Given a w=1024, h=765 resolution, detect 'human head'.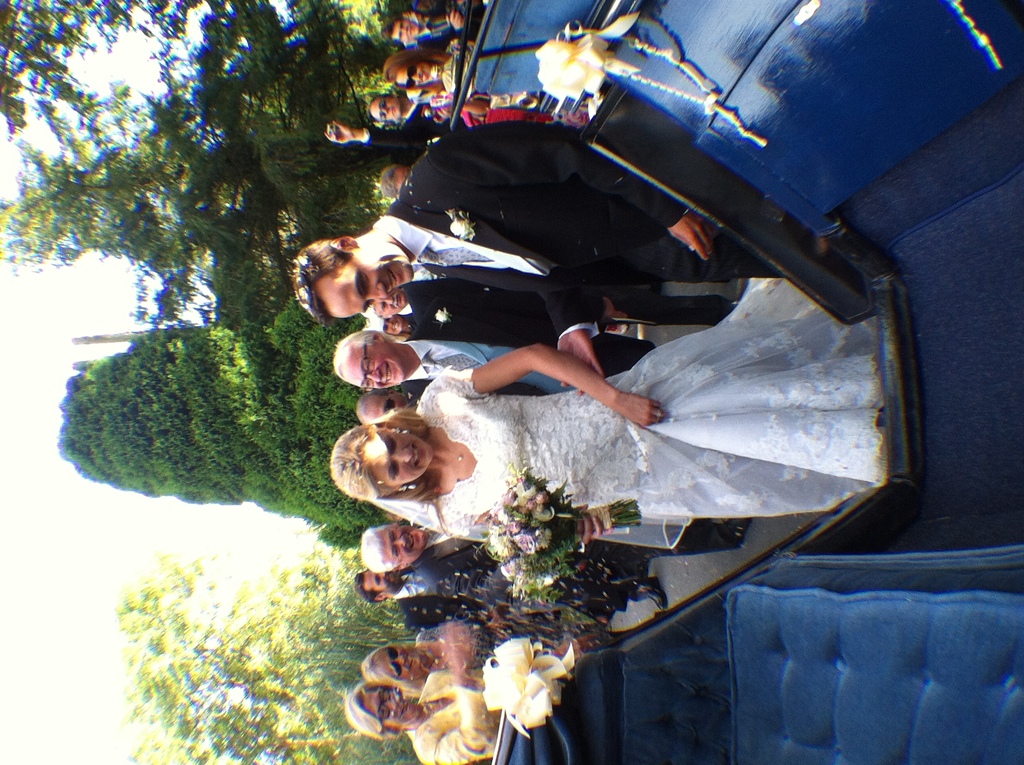
<box>383,50,429,87</box>.
